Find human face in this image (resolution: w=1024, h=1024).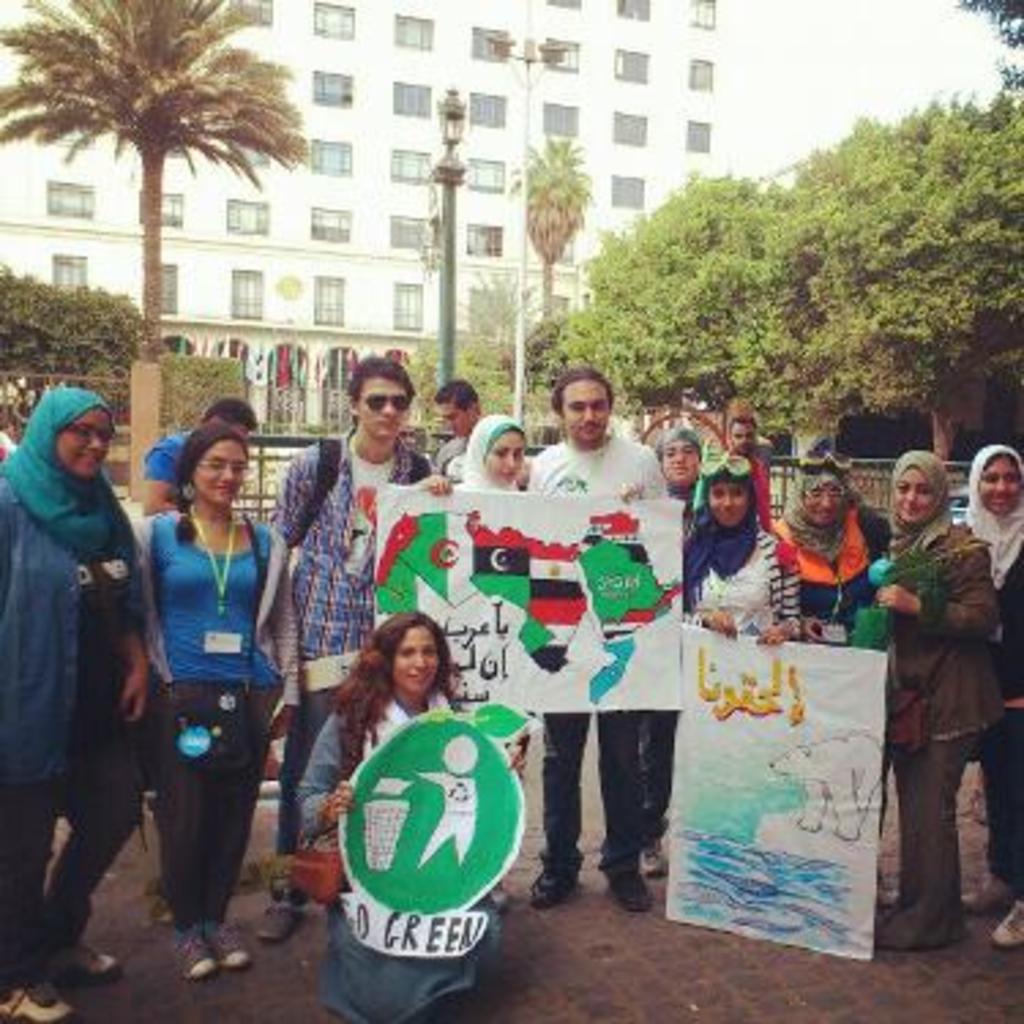
[729, 412, 756, 451].
